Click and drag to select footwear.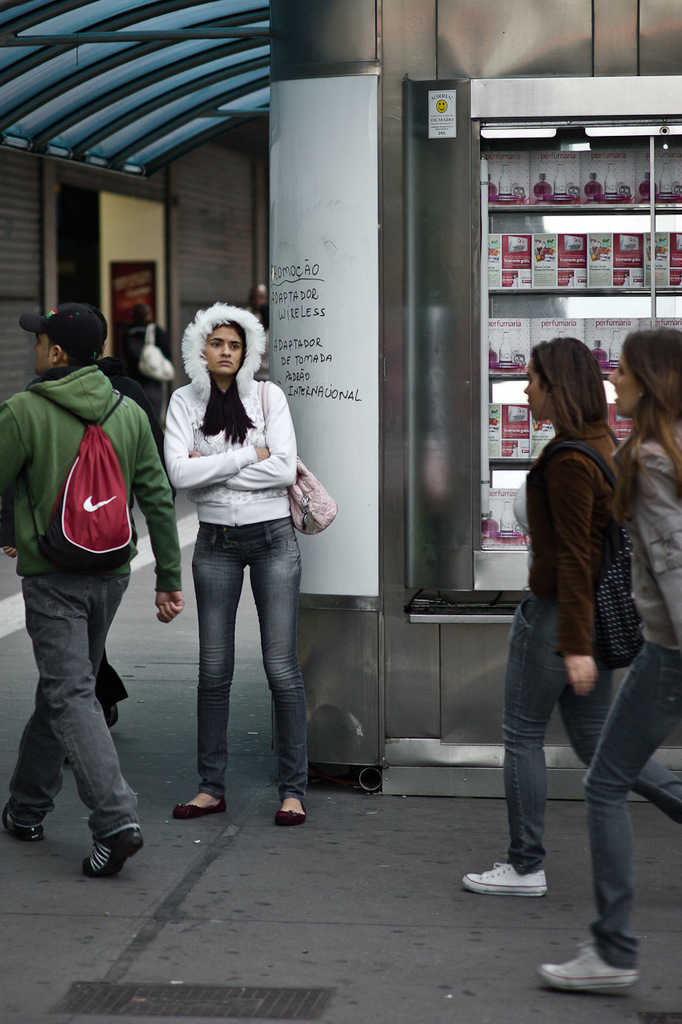
Selection: (left=0, top=810, right=48, bottom=846).
